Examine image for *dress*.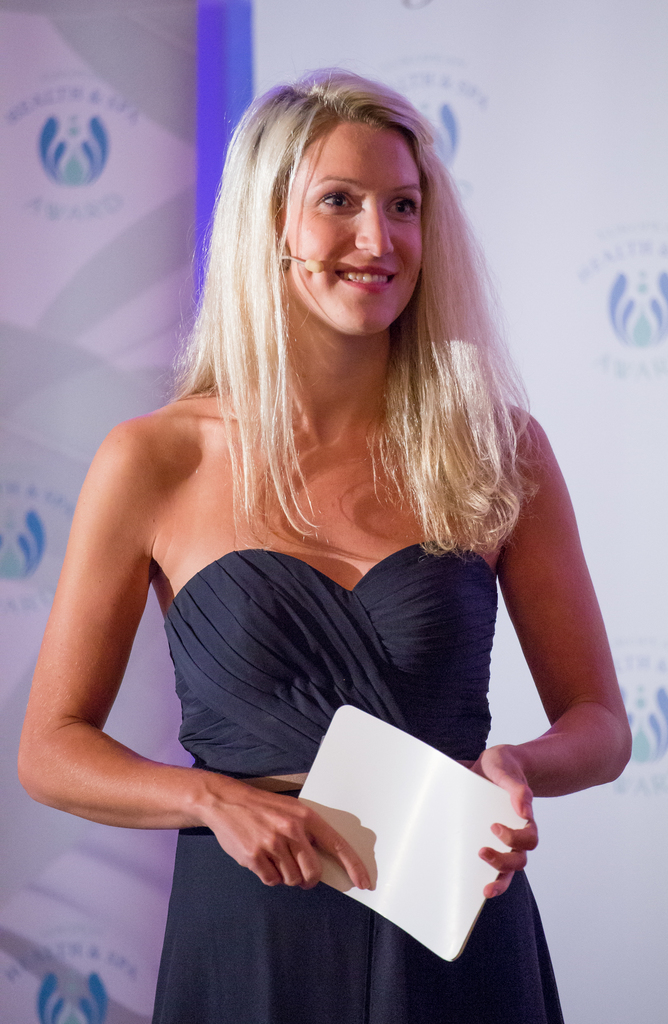
Examination result: 153/540/564/1023.
